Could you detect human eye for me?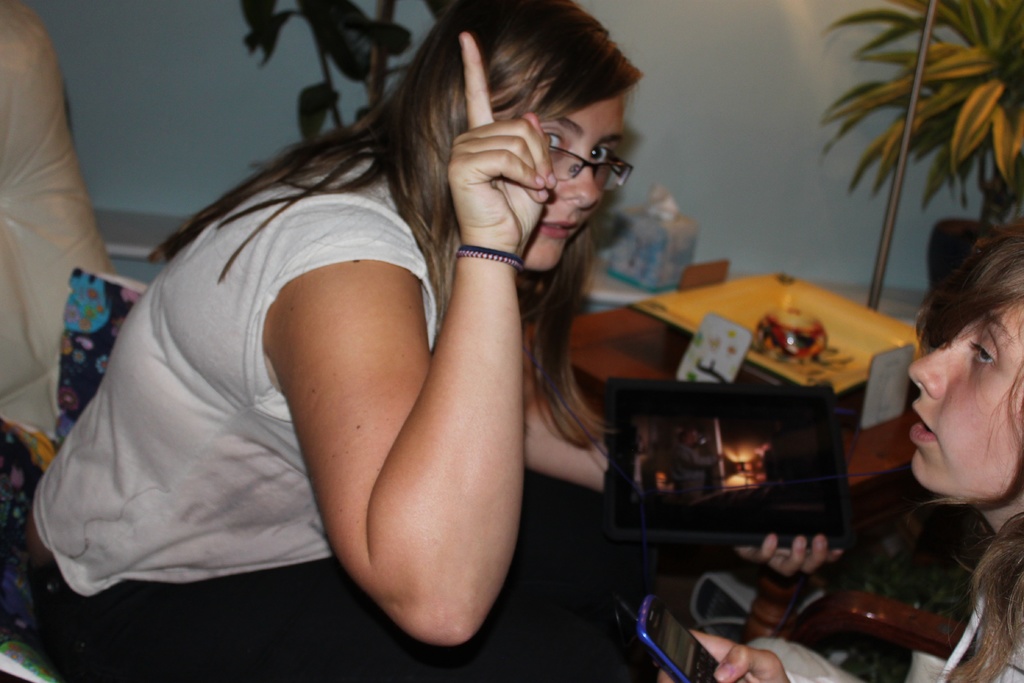
Detection result: <bbox>963, 332, 1002, 368</bbox>.
